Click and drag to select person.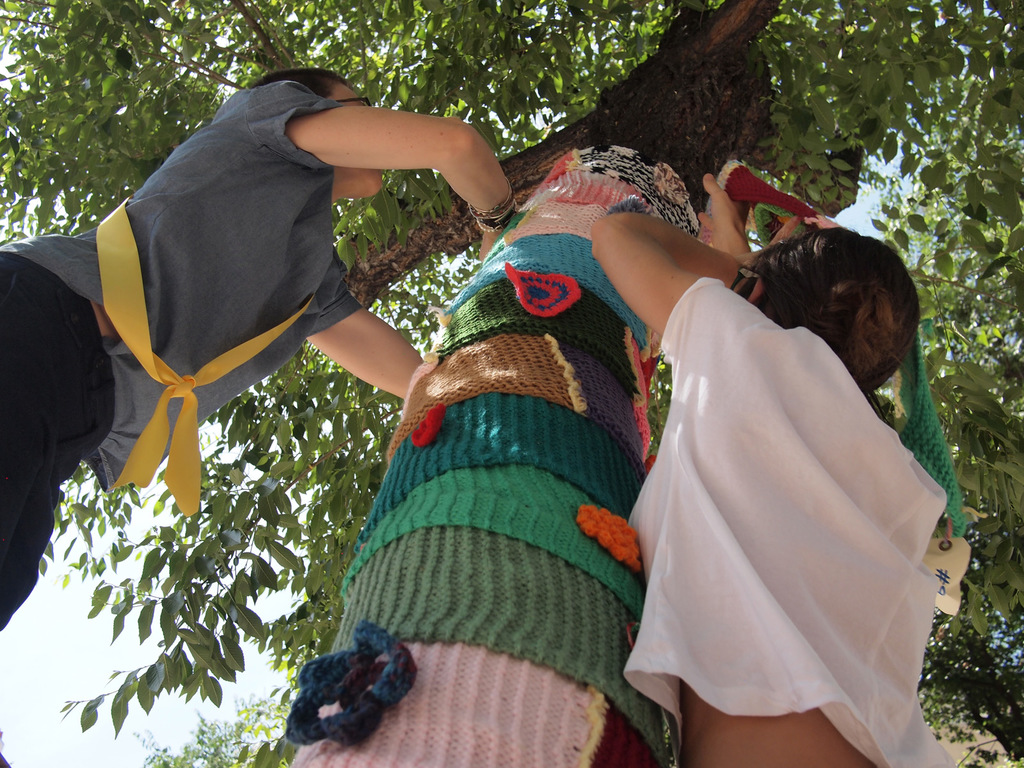
Selection: rect(539, 143, 945, 766).
